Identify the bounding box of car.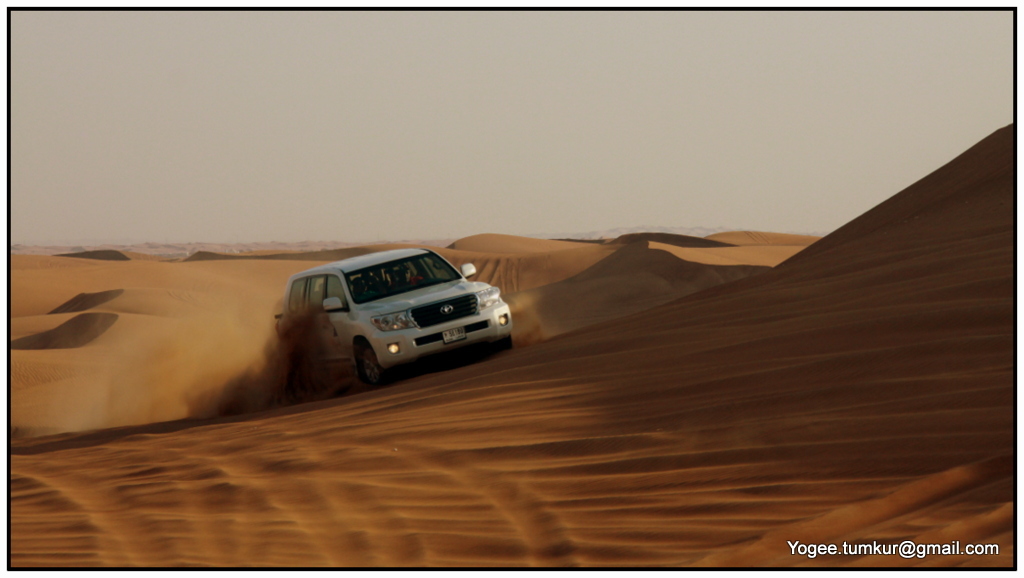
x1=275 y1=248 x2=515 y2=389.
